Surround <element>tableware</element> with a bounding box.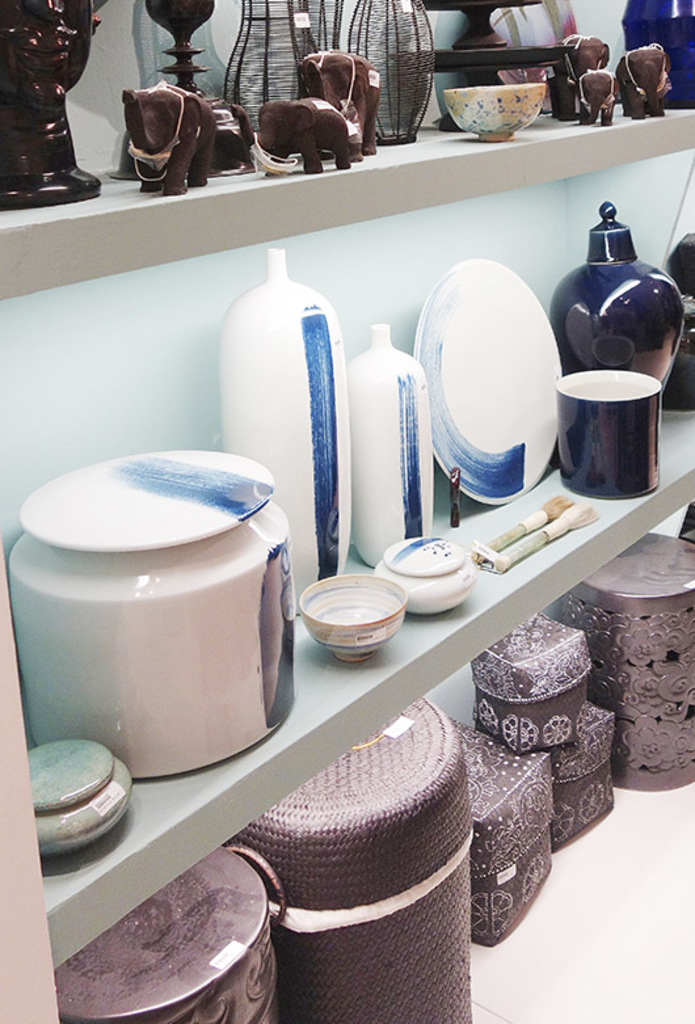
493, 502, 593, 570.
